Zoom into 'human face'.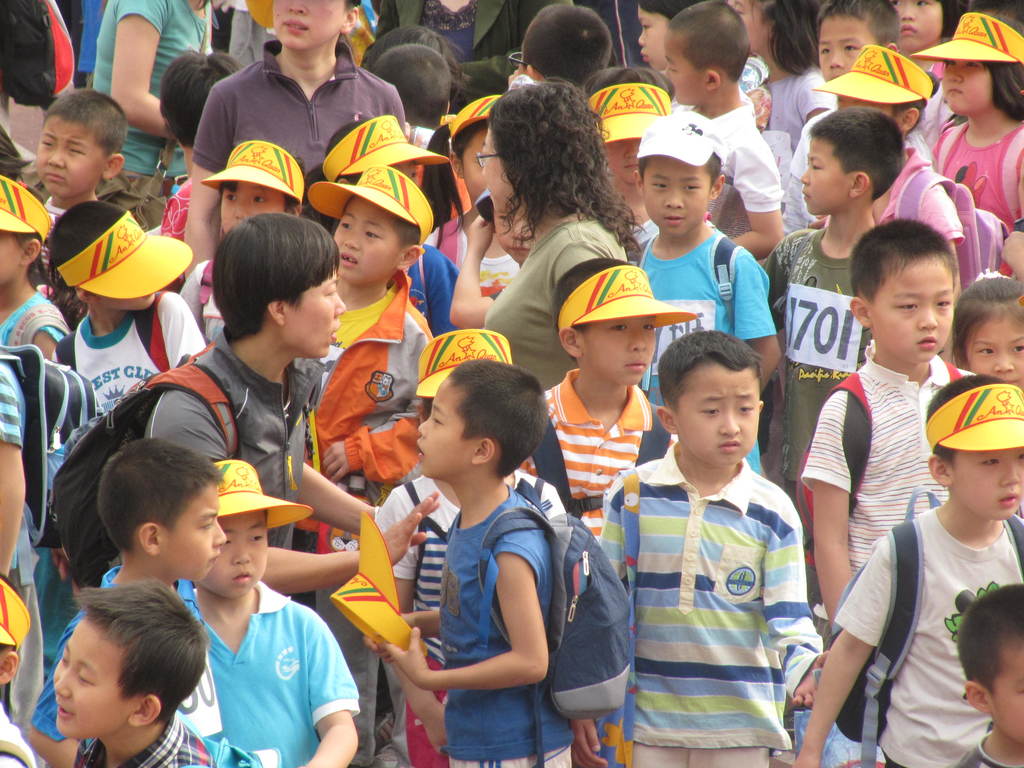
Zoom target: 54, 619, 120, 737.
